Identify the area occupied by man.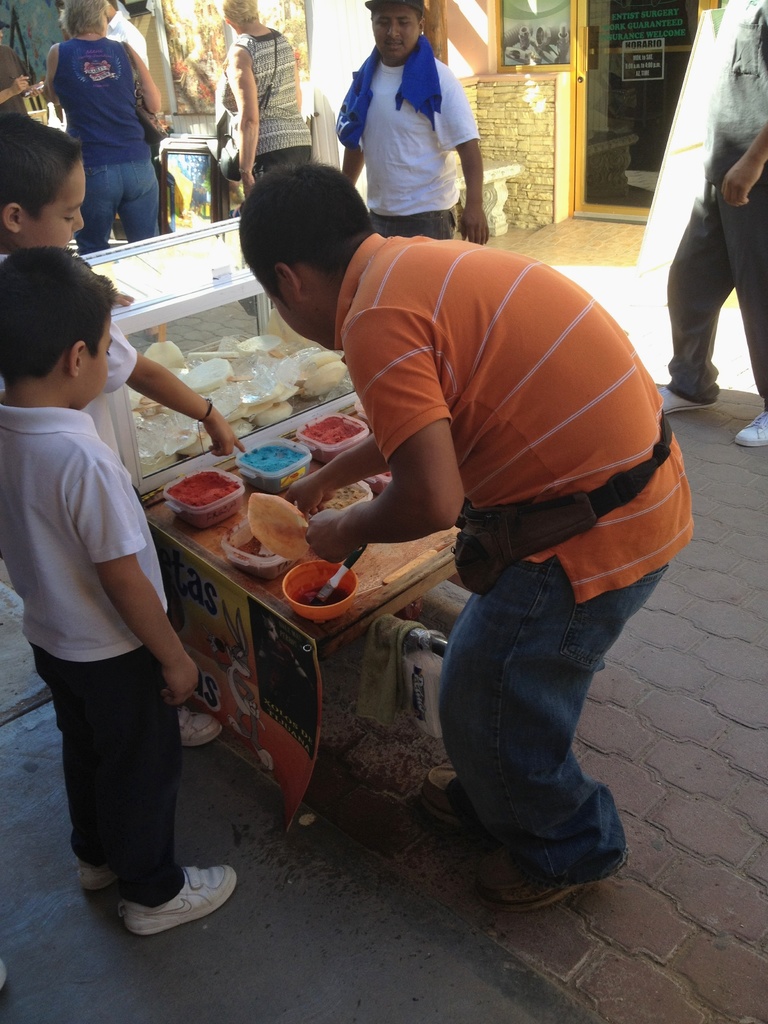
Area: [x1=340, y1=0, x2=492, y2=239].
